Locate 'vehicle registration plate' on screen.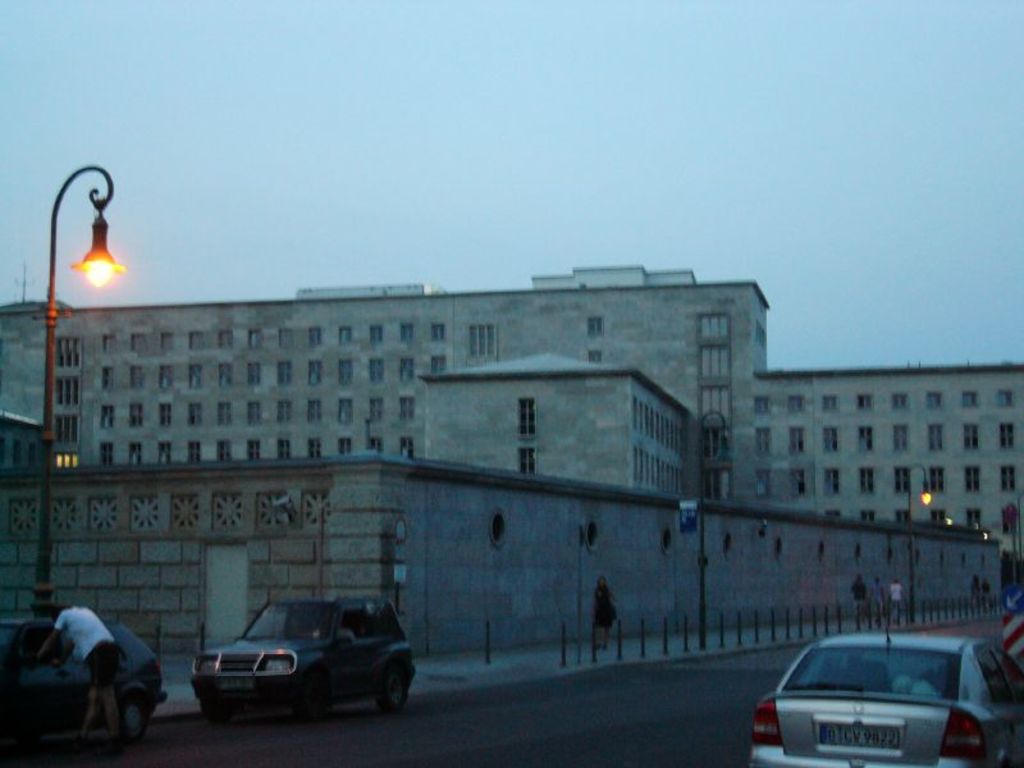
On screen at select_region(819, 723, 900, 748).
